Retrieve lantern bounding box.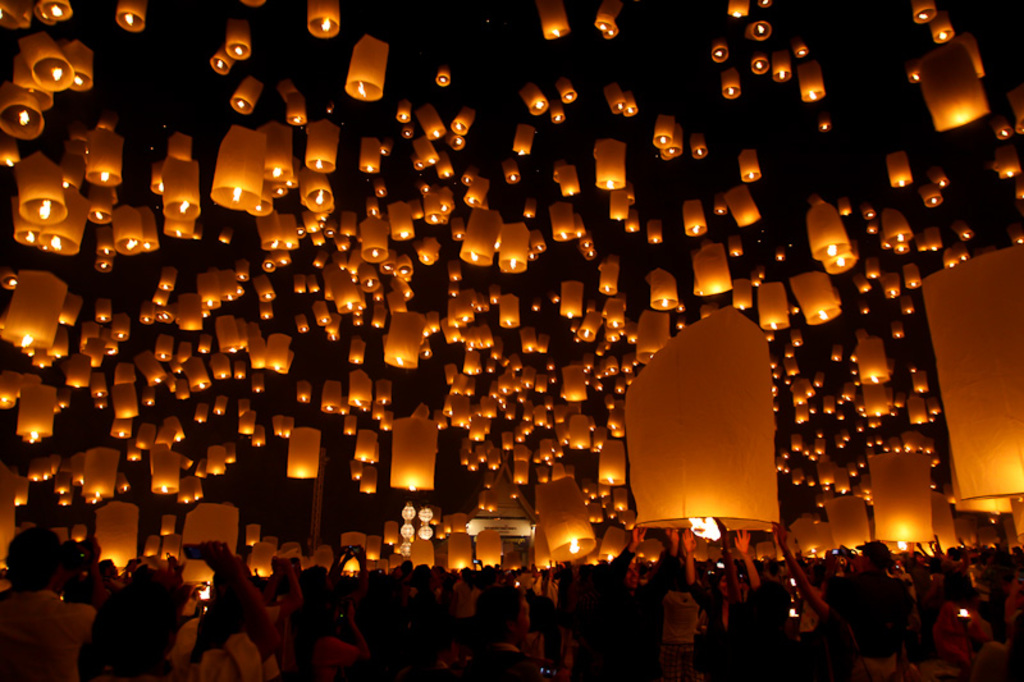
Bounding box: box(823, 496, 867, 544).
